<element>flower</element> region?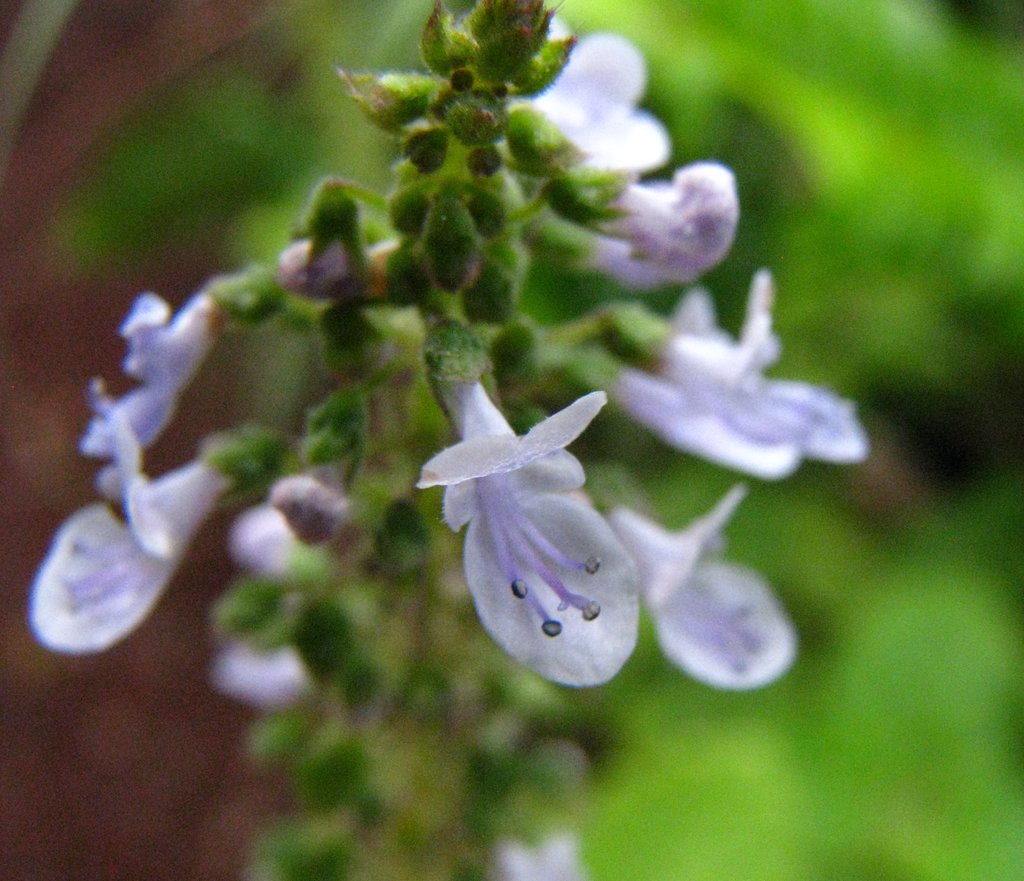
<region>423, 356, 646, 695</region>
